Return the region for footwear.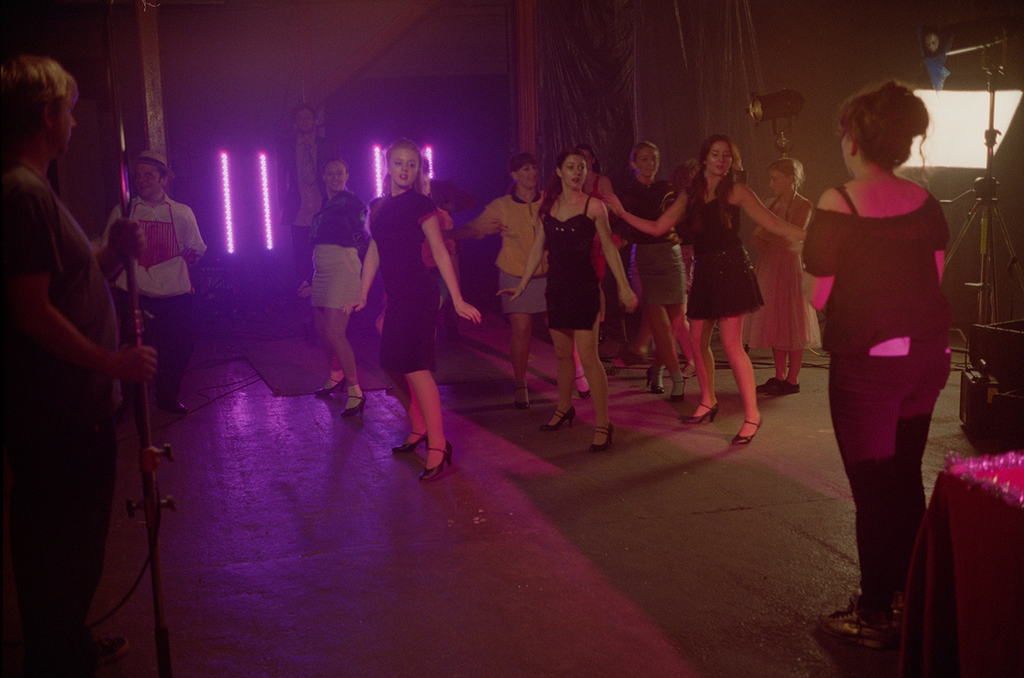
box=[590, 420, 612, 453].
